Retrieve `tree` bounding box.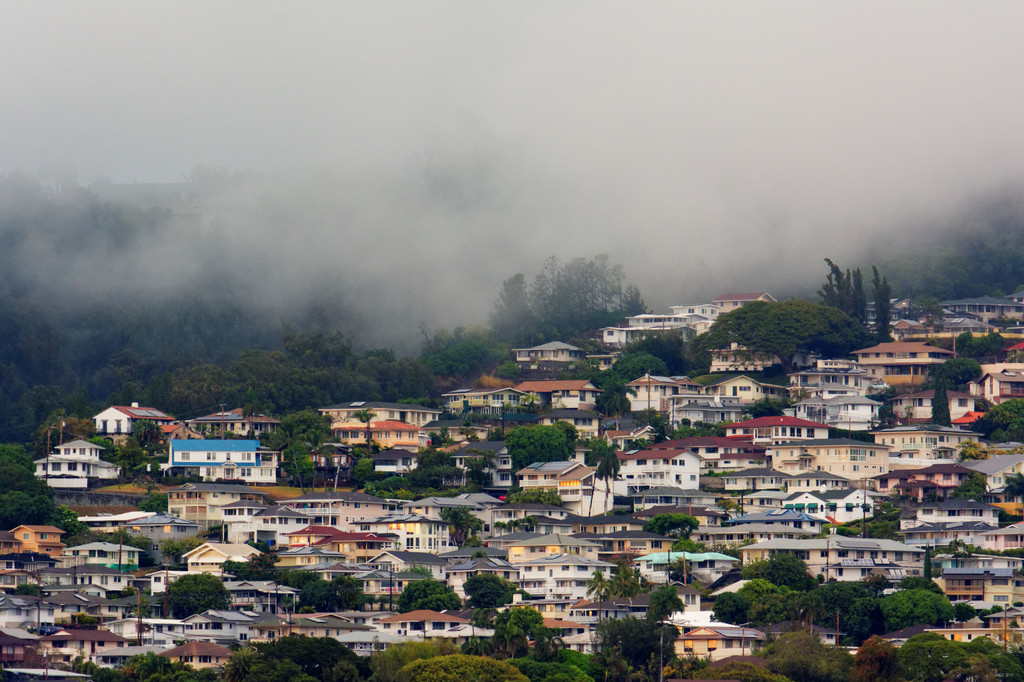
Bounding box: locate(399, 579, 461, 617).
